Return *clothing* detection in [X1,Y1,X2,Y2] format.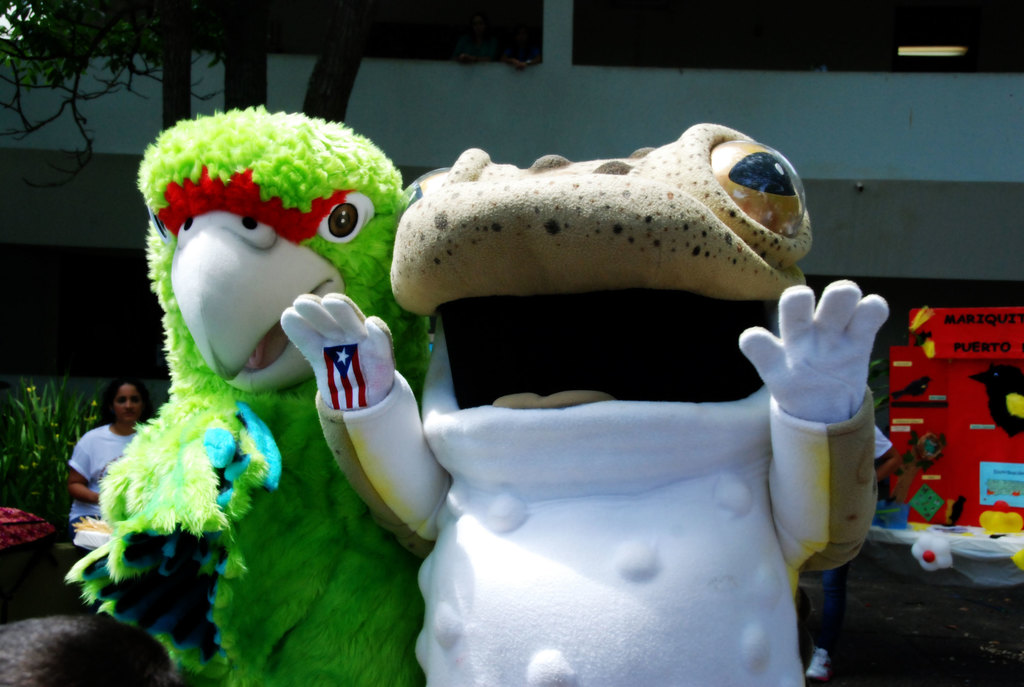
[69,423,147,553].
